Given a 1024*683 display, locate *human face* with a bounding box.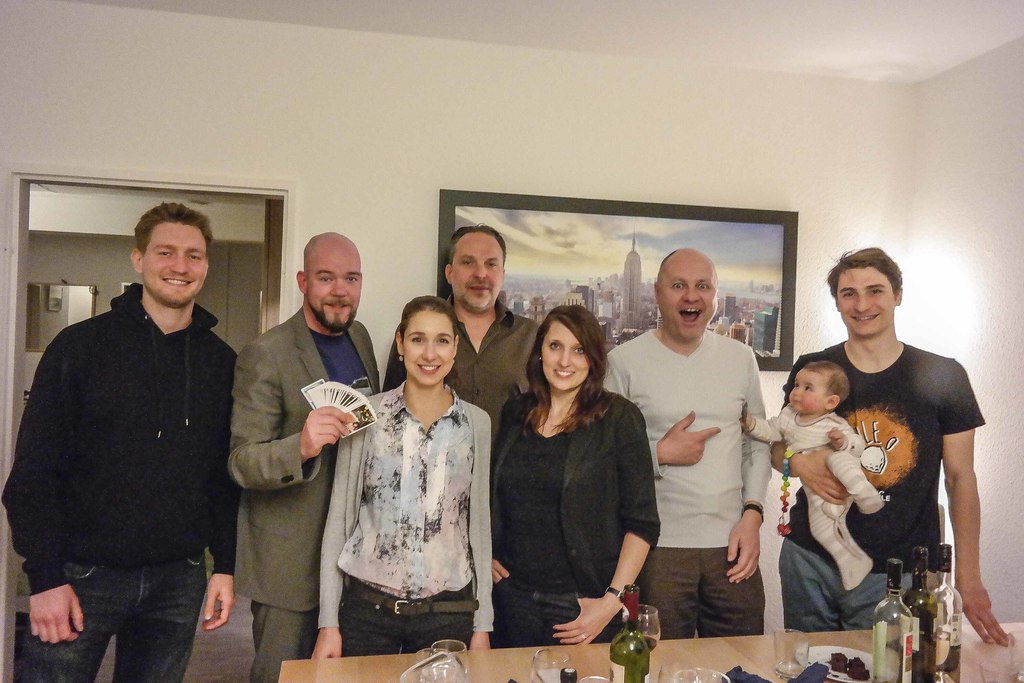
Located: [x1=837, y1=269, x2=895, y2=335].
